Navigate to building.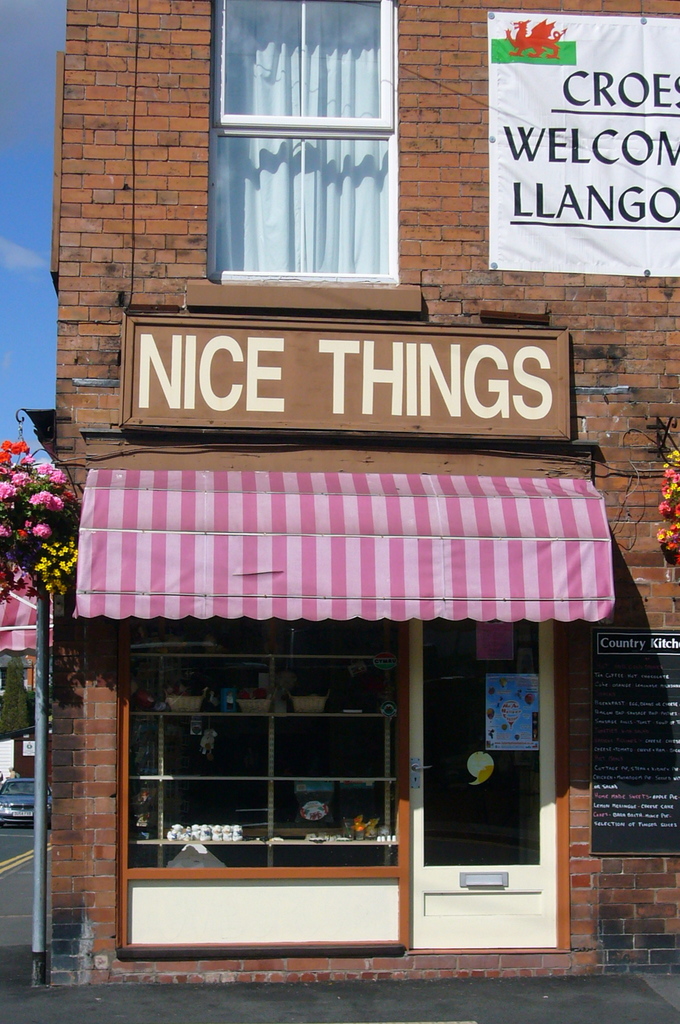
Navigation target: 23 0 679 979.
